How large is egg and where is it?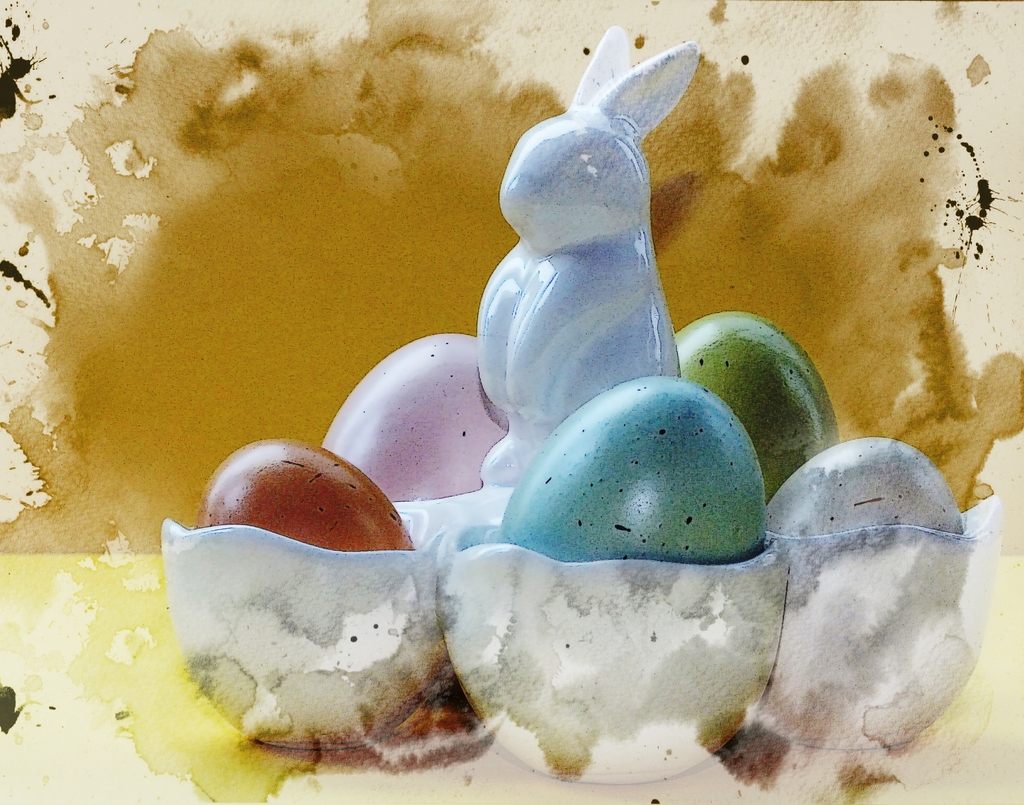
Bounding box: (x1=202, y1=437, x2=419, y2=551).
